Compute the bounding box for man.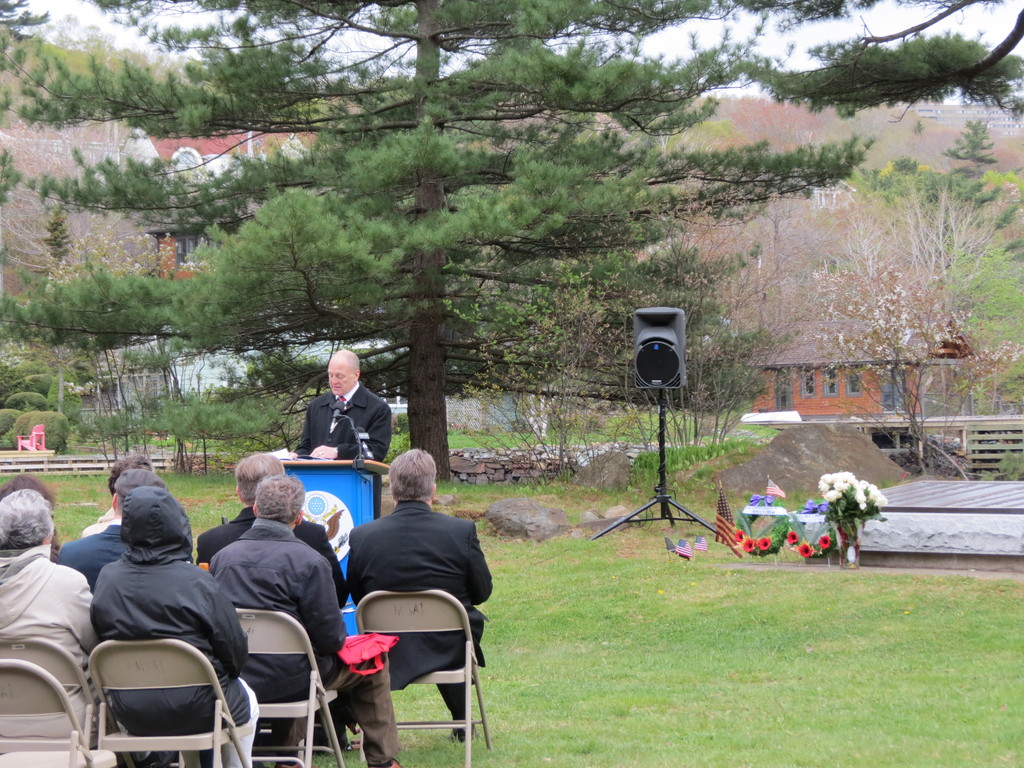
[x1=285, y1=348, x2=392, y2=519].
